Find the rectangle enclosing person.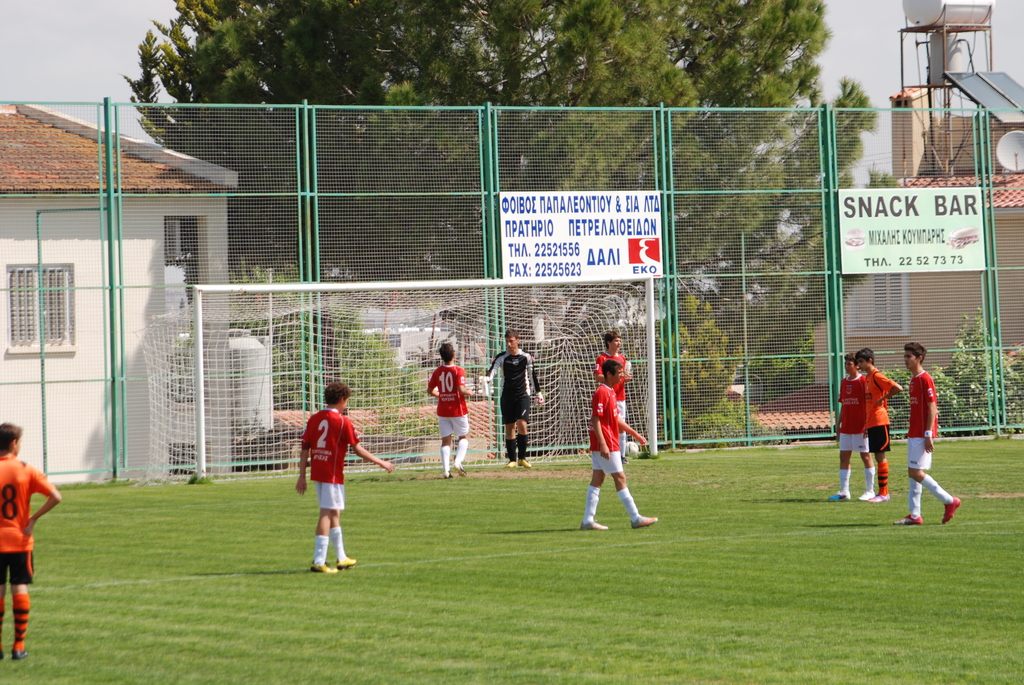
<region>488, 326, 543, 465</region>.
